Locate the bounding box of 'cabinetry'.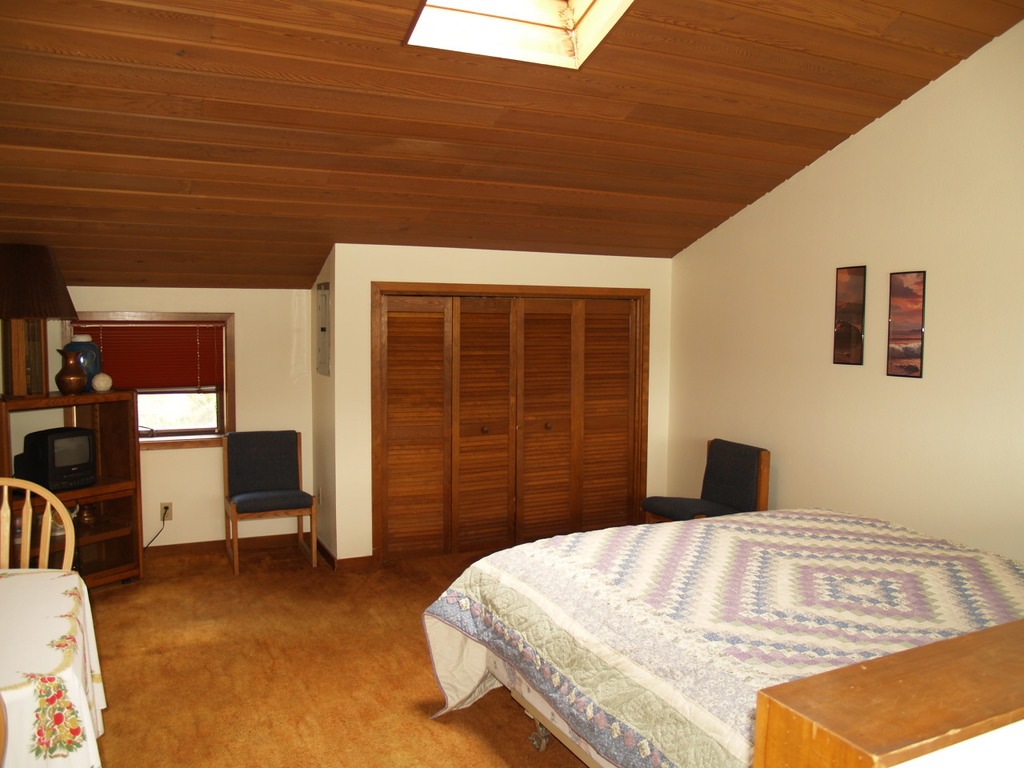
Bounding box: 130,384,229,554.
